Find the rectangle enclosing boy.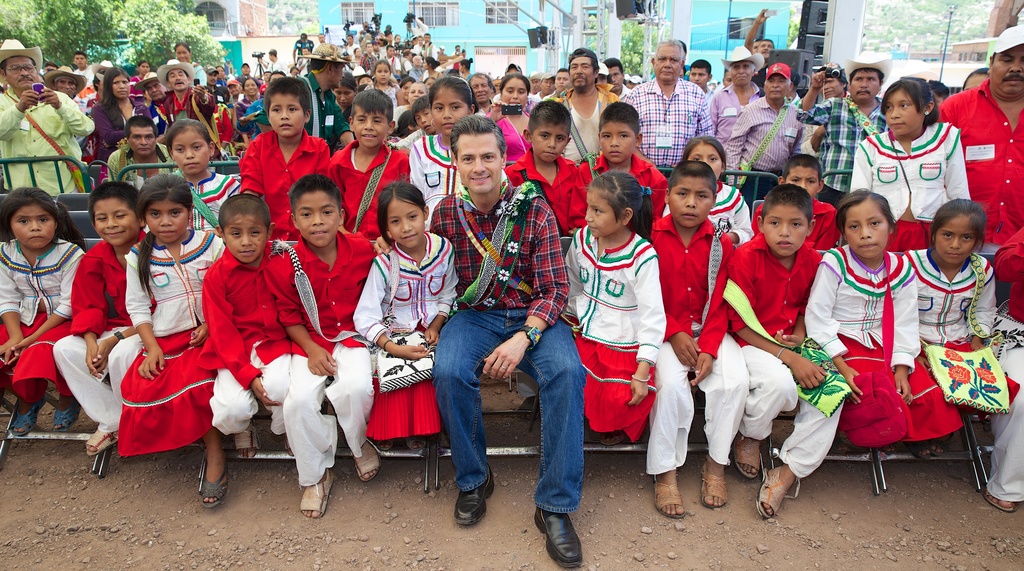
[left=507, top=99, right=580, bottom=418].
